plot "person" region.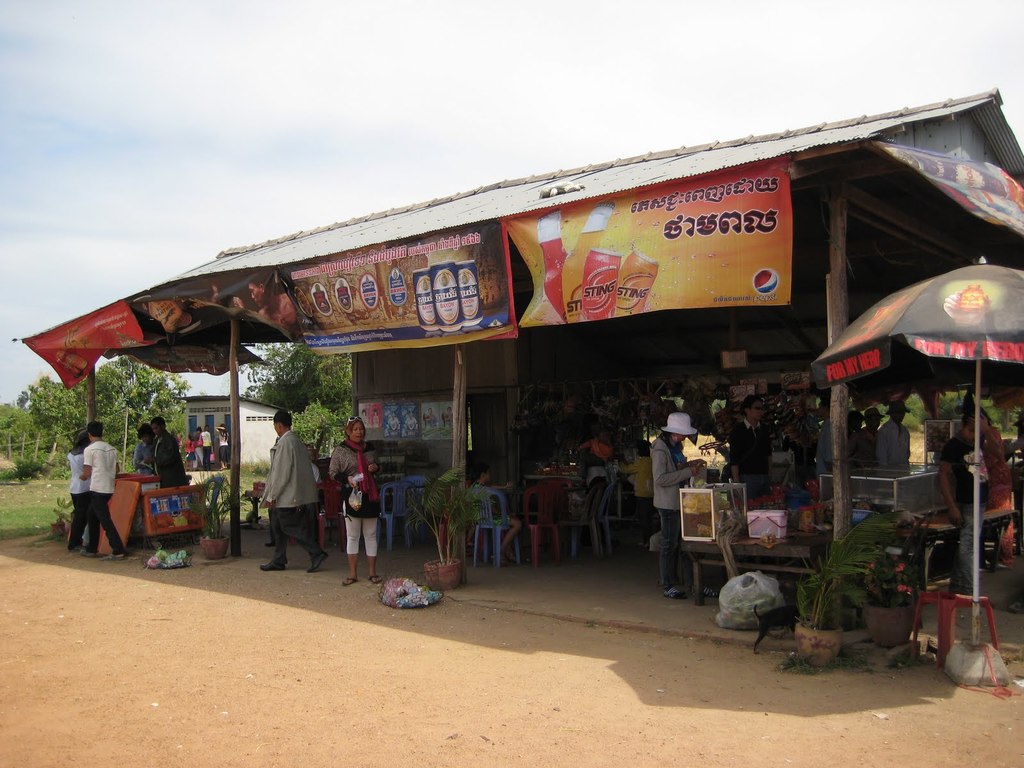
Plotted at (x1=647, y1=412, x2=721, y2=603).
